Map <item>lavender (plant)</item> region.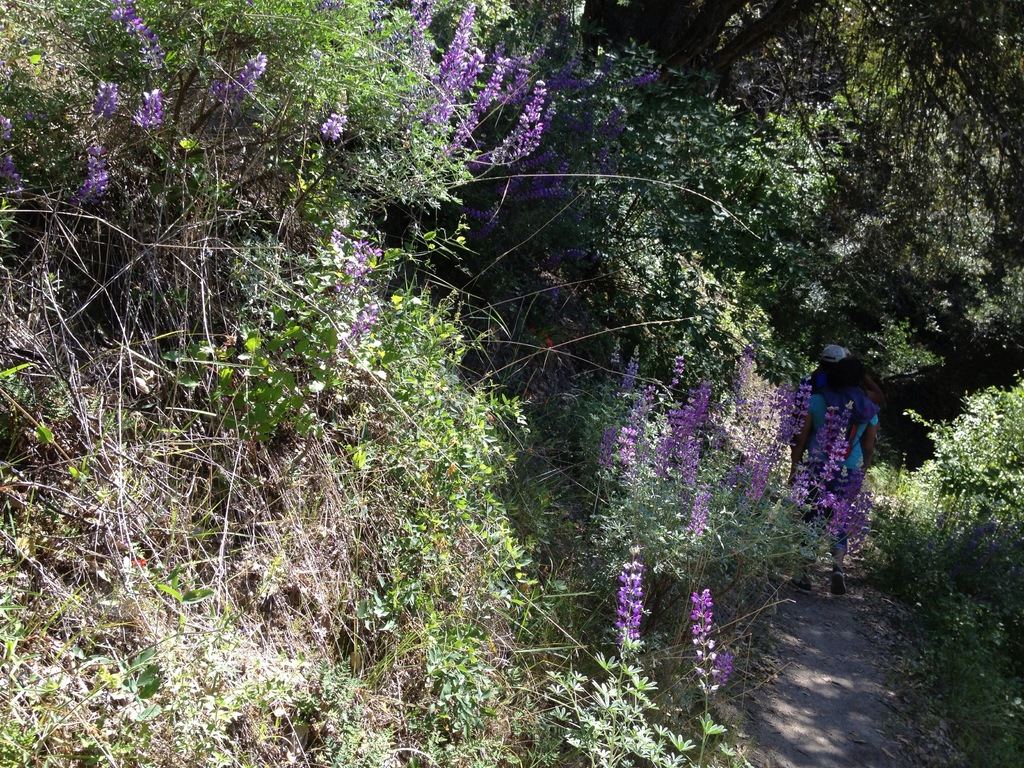
Mapped to bbox(668, 353, 684, 390).
